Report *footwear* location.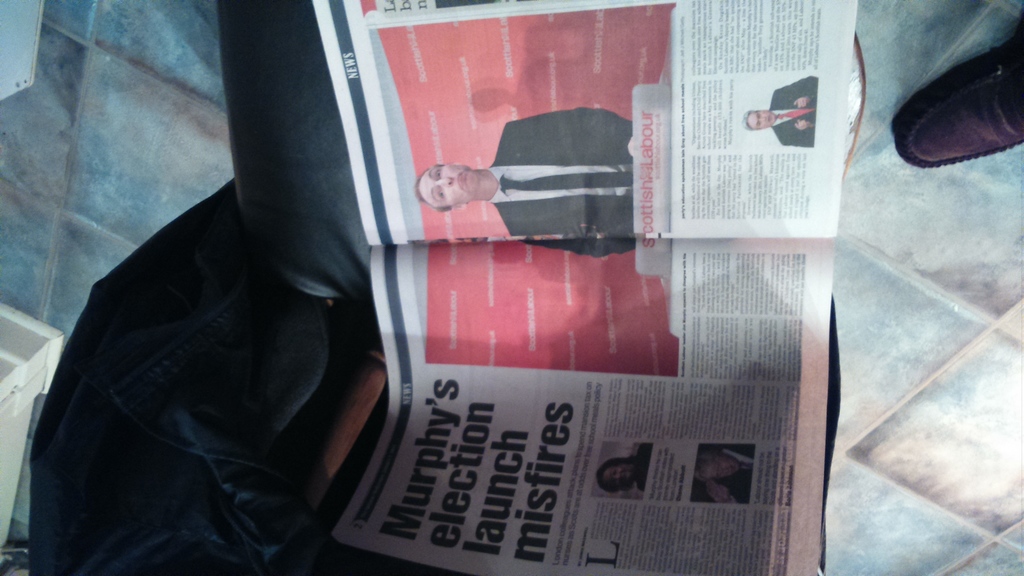
Report: pyautogui.locateOnScreen(876, 12, 1023, 180).
